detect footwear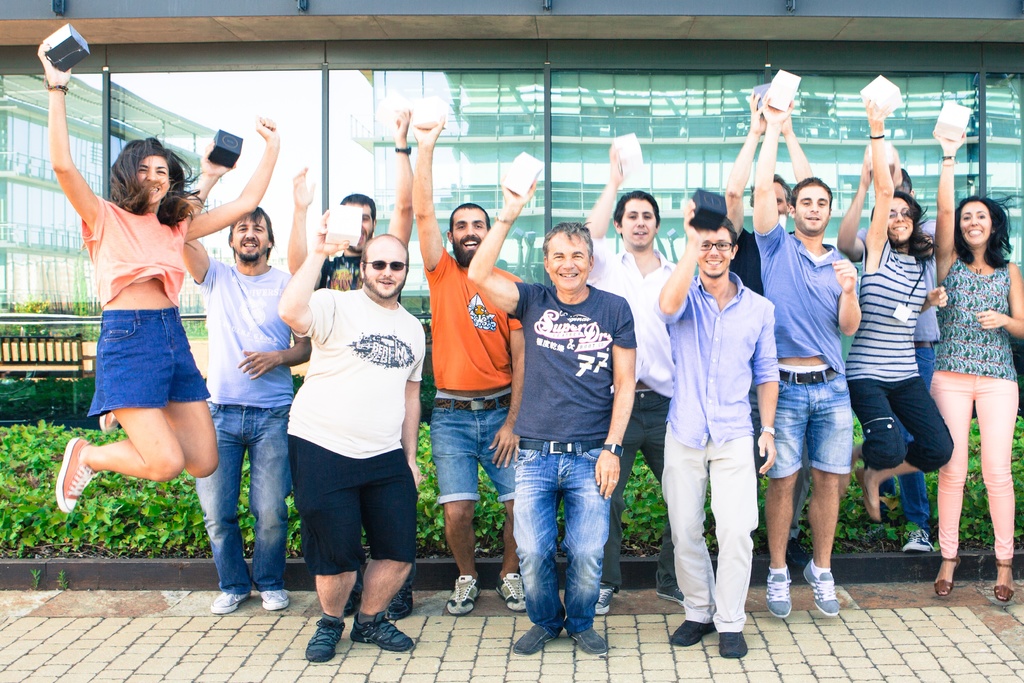
[x1=802, y1=563, x2=843, y2=616]
